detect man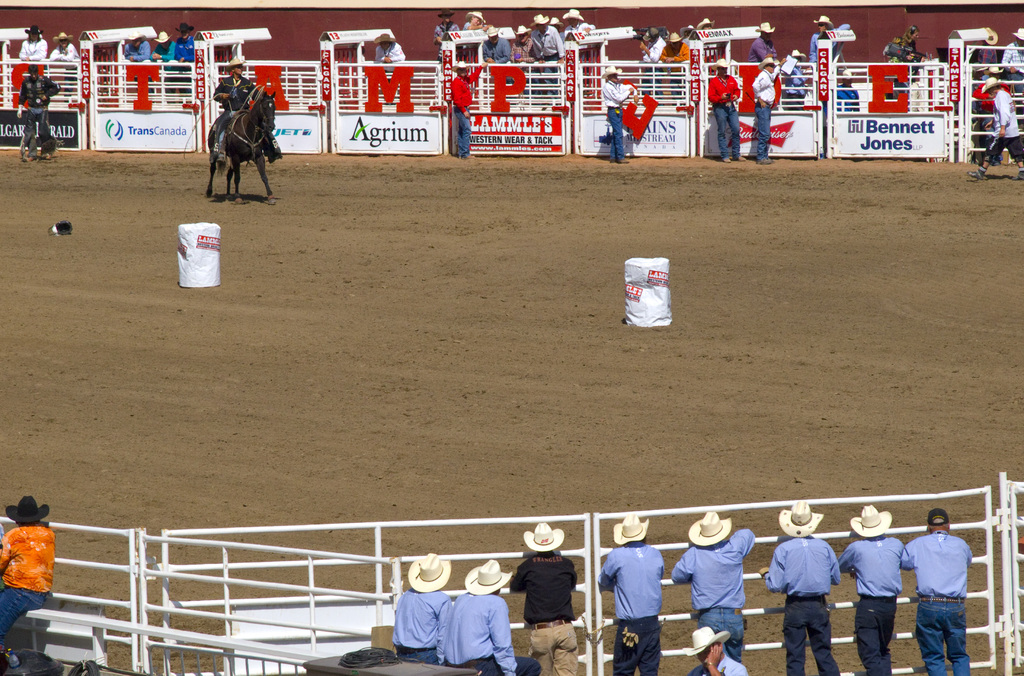
751/51/780/170
